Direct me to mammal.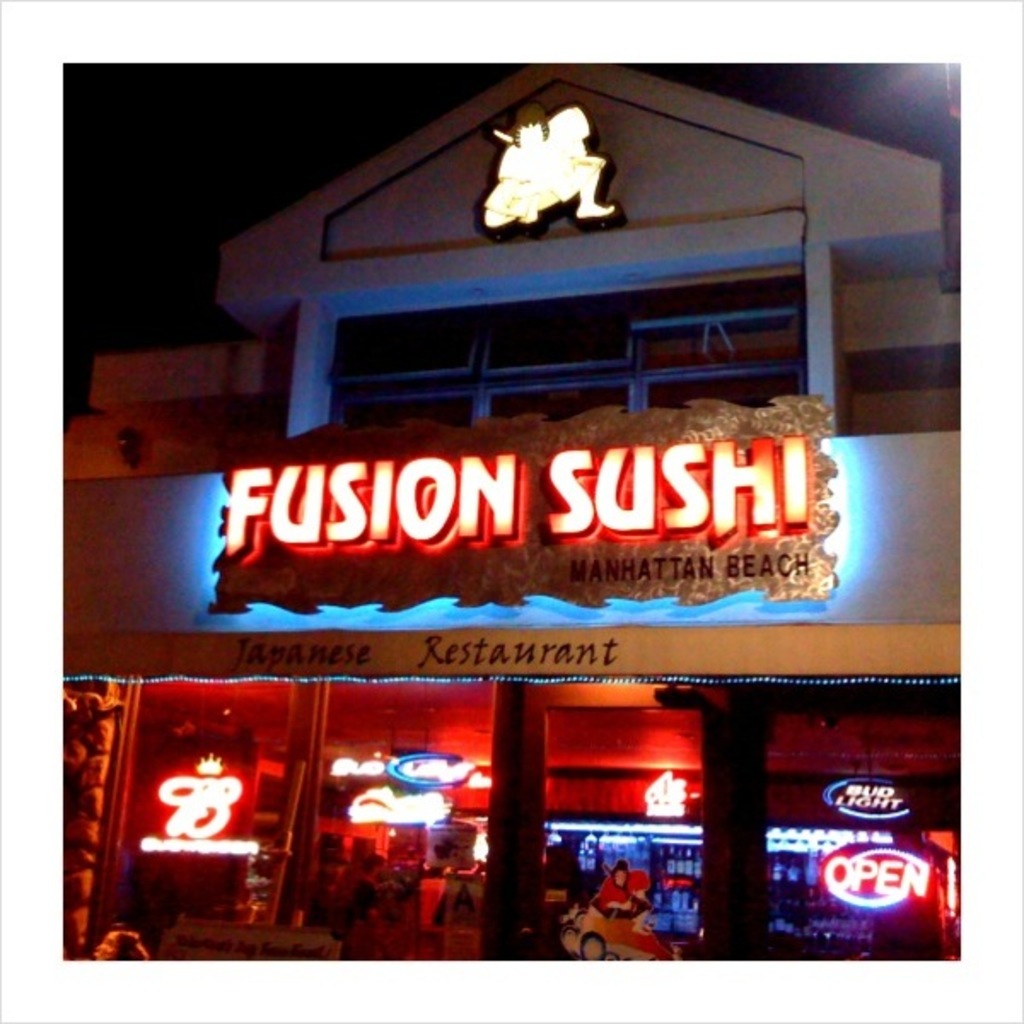
Direction: (592,860,652,932).
